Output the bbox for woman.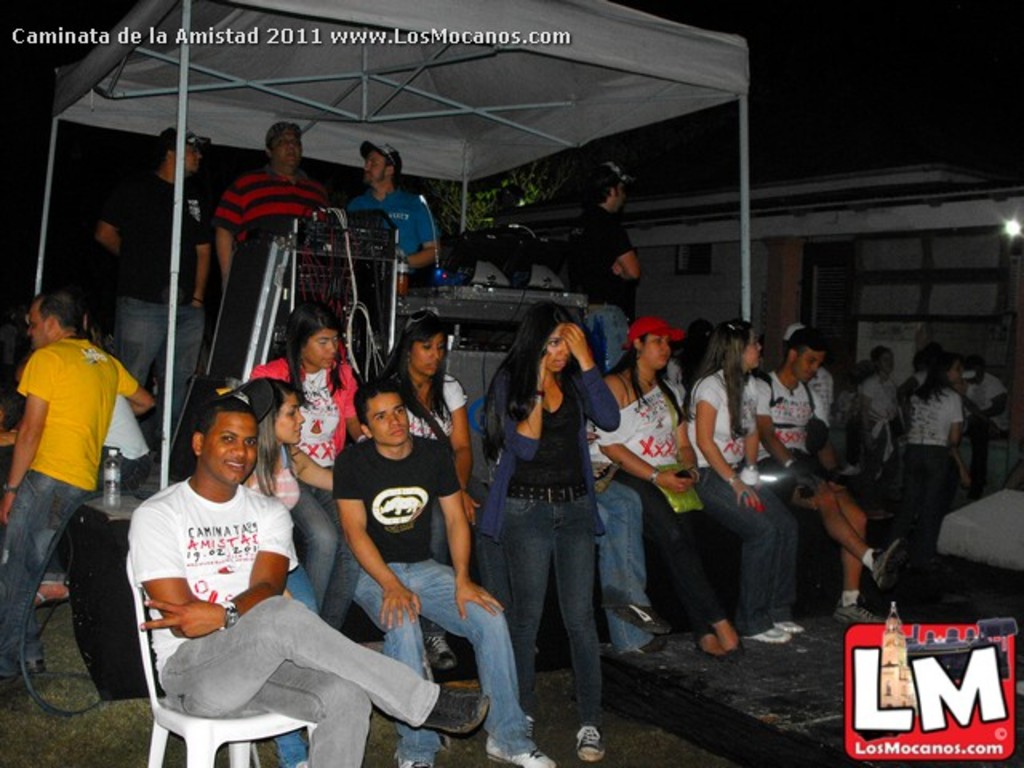
[x1=686, y1=315, x2=810, y2=640].
